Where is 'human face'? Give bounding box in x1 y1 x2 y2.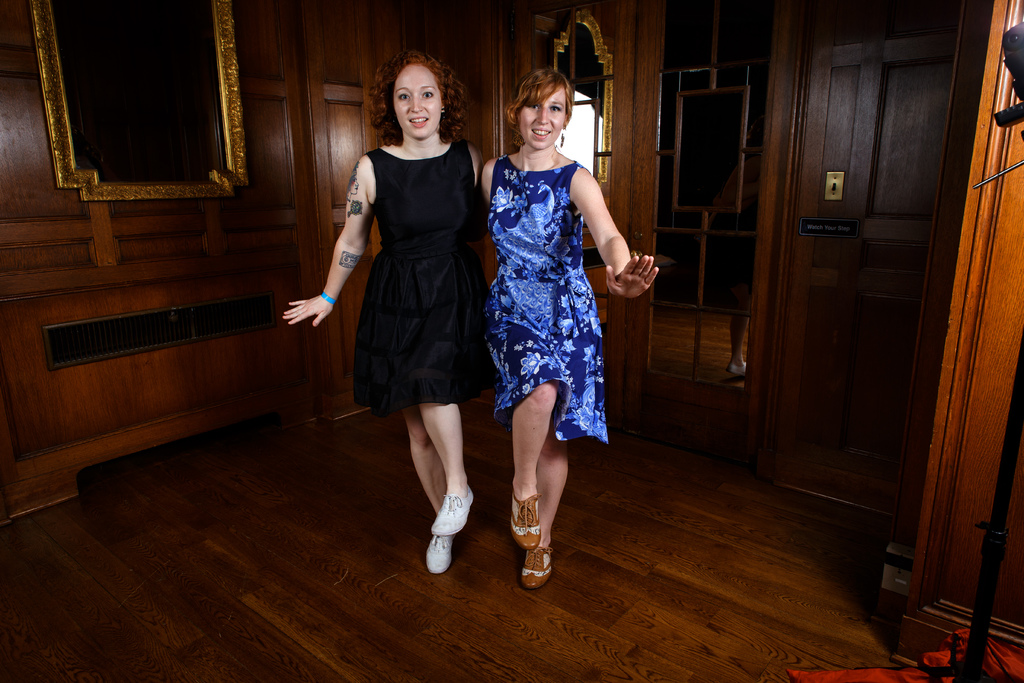
515 81 567 152.
